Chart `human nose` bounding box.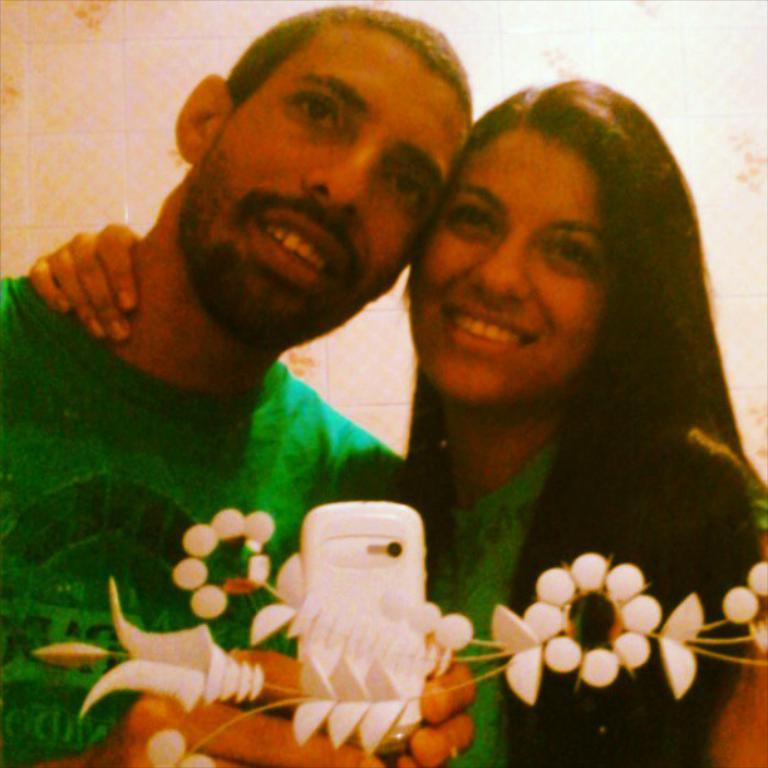
Charted: BBox(469, 226, 527, 306).
